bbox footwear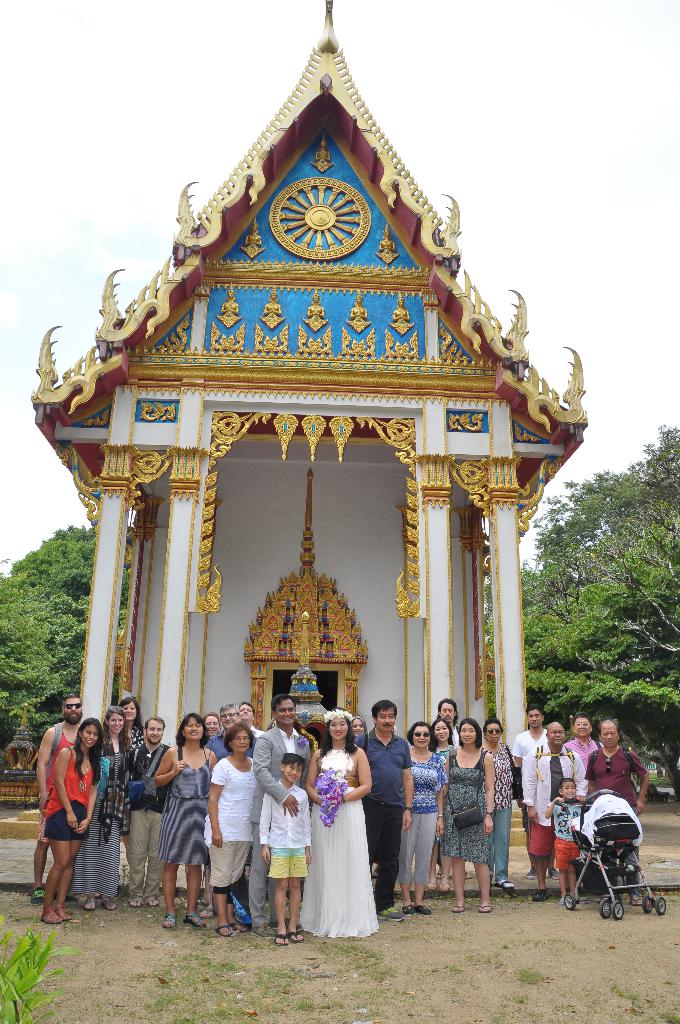
l=31, t=877, r=42, b=895
